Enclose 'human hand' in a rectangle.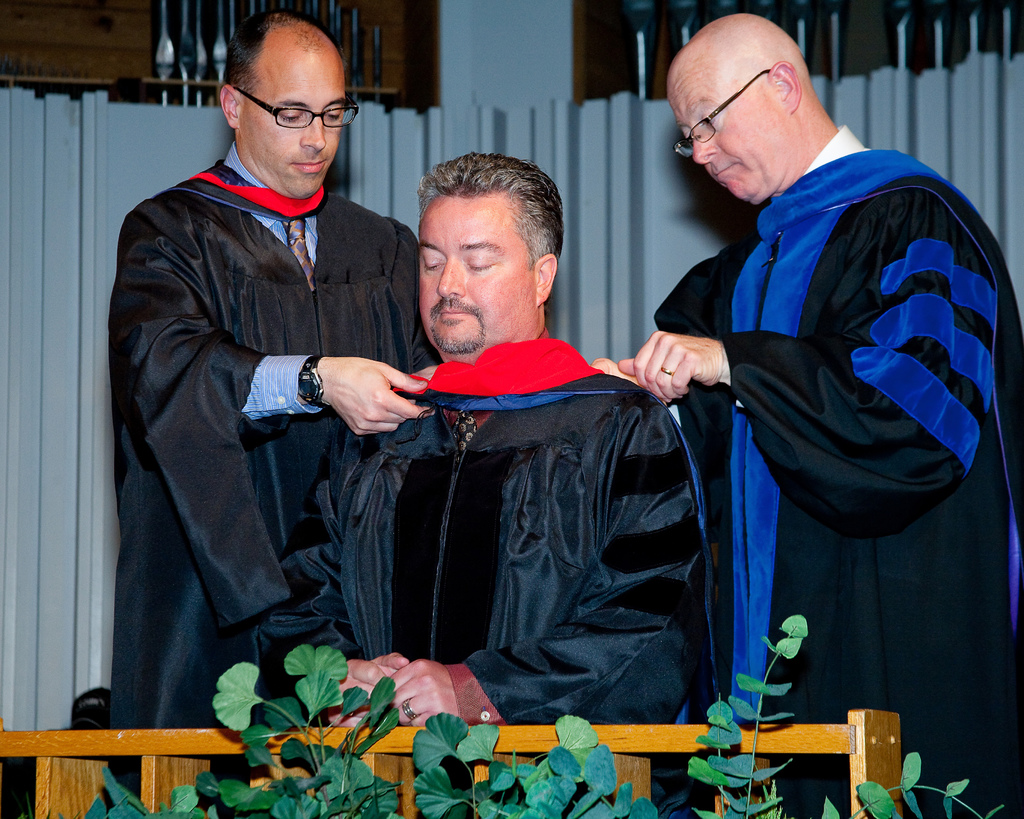
detection(385, 656, 463, 726).
